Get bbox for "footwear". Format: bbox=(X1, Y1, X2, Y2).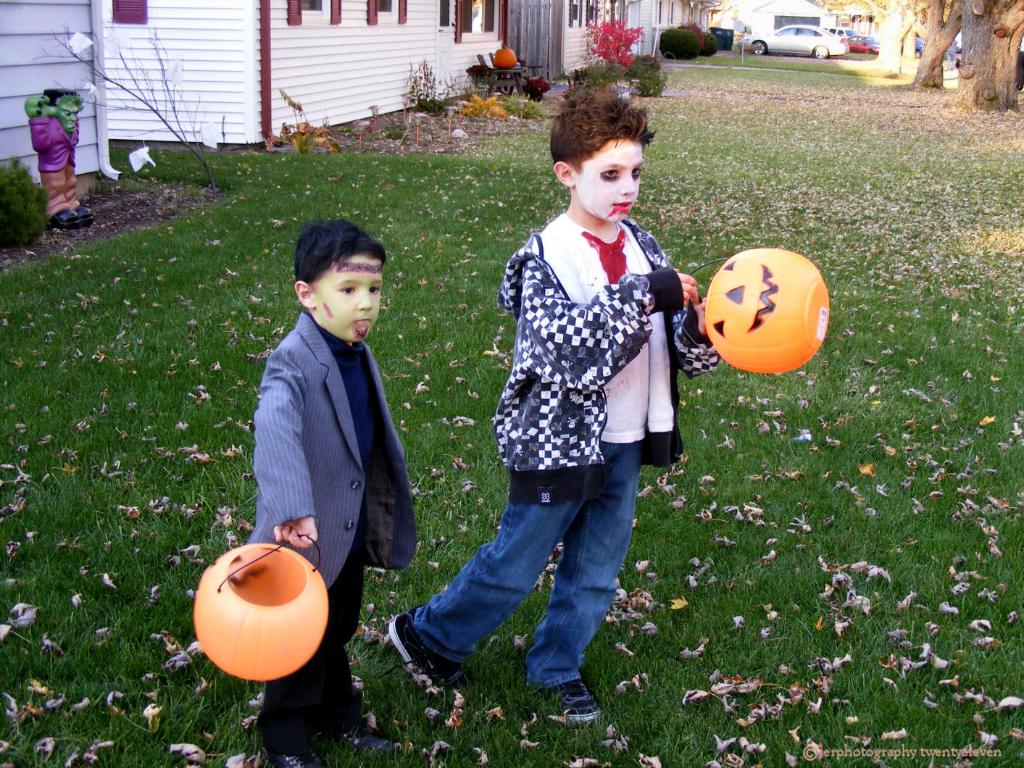
bbox=(263, 748, 327, 767).
